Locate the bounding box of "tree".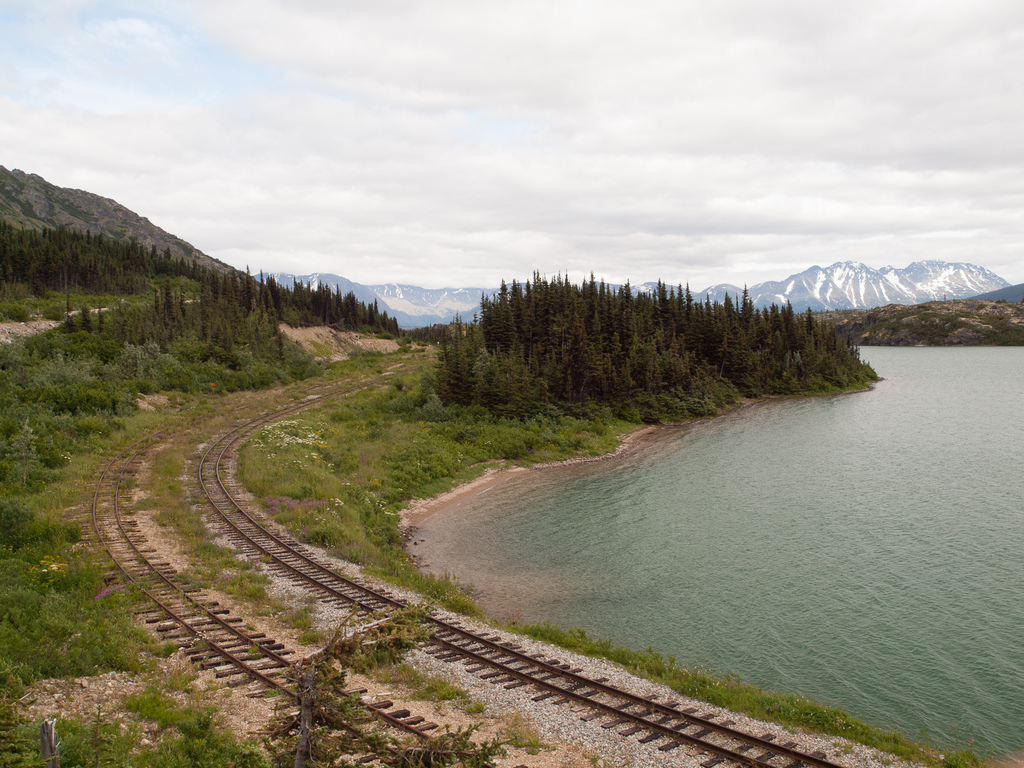
Bounding box: (x1=482, y1=275, x2=536, y2=371).
